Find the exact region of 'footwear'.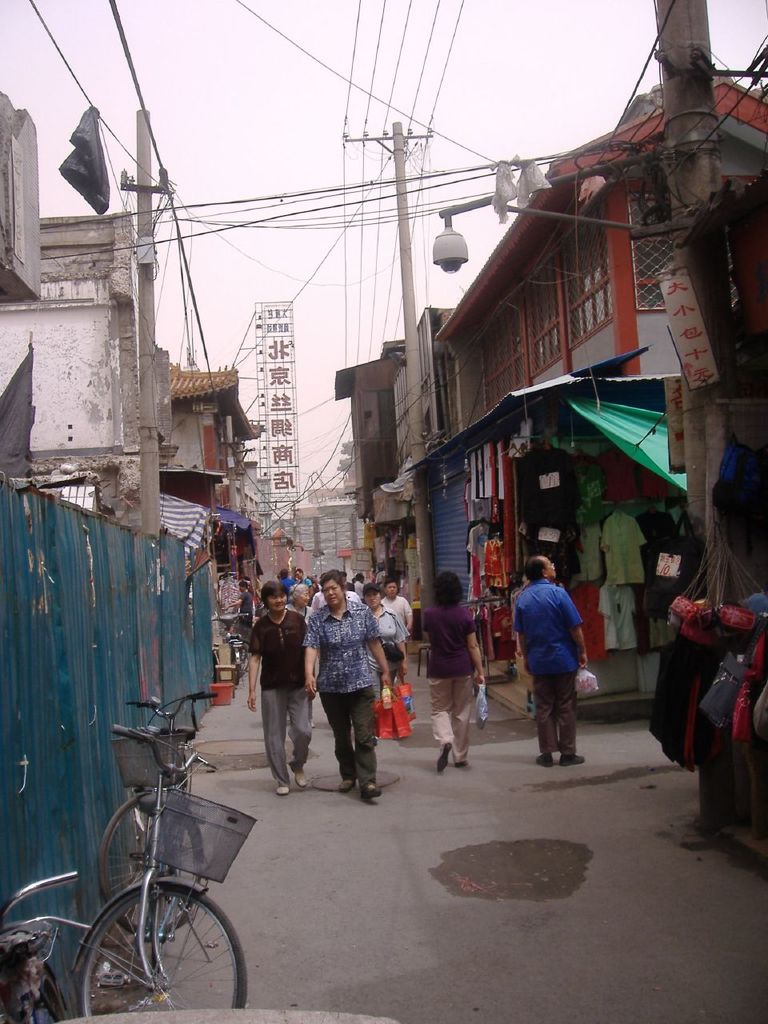
Exact region: [560, 755, 585, 766].
